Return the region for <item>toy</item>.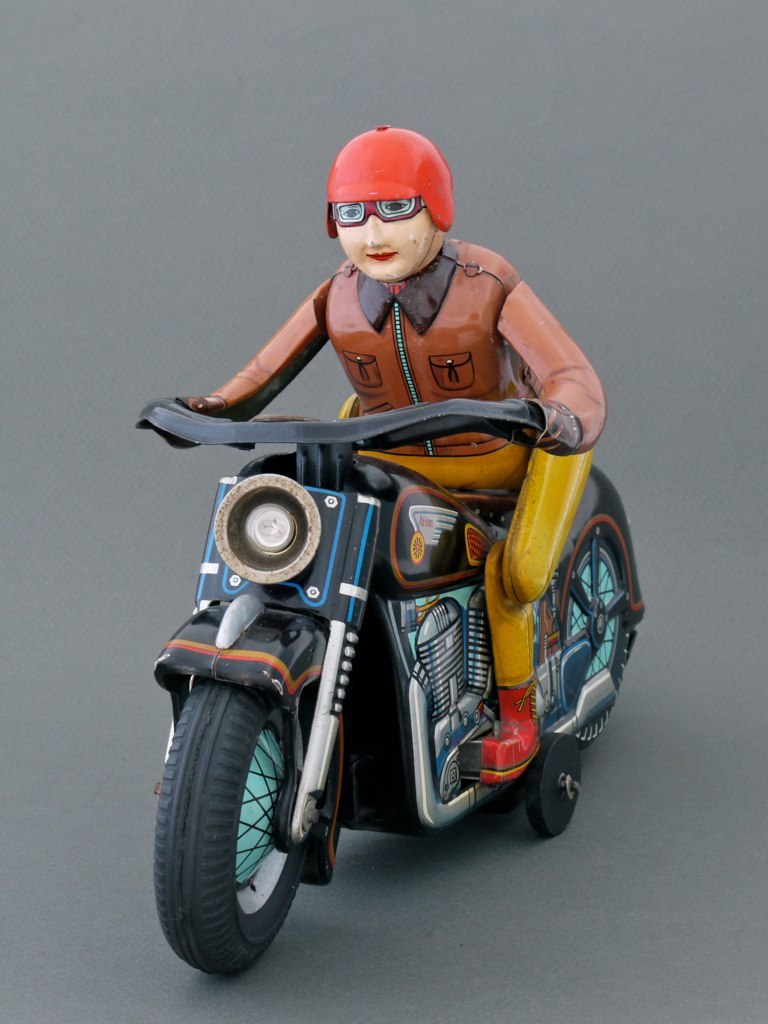
crop(118, 223, 673, 812).
